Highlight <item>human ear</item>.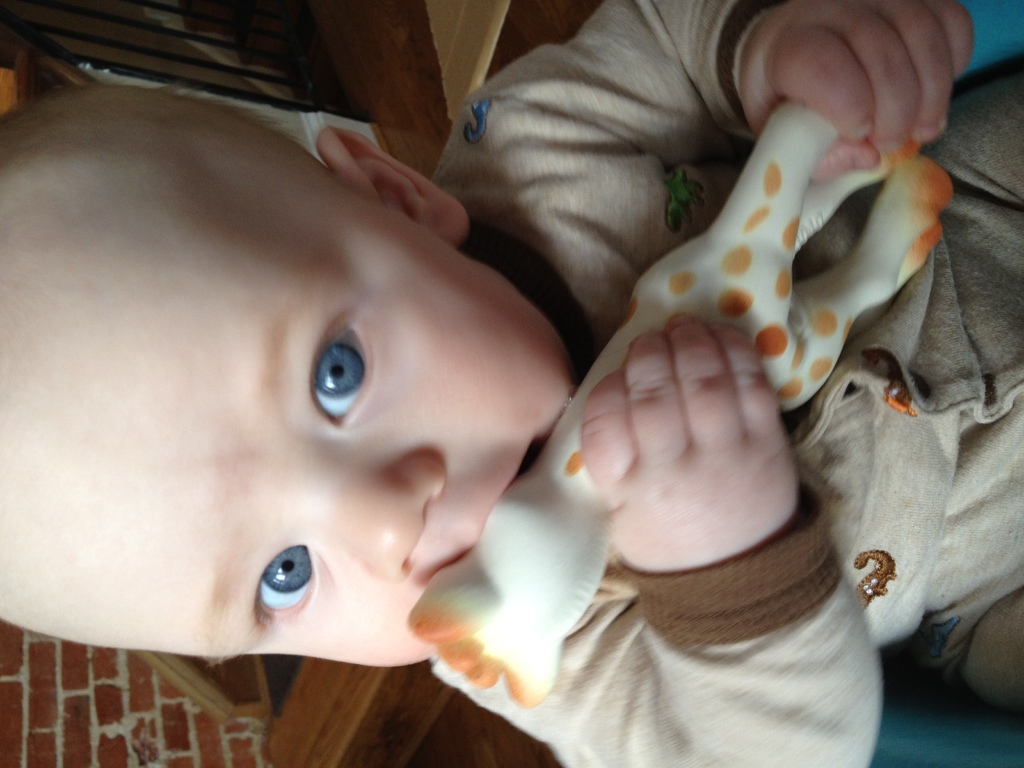
Highlighted region: left=317, top=129, right=465, bottom=243.
